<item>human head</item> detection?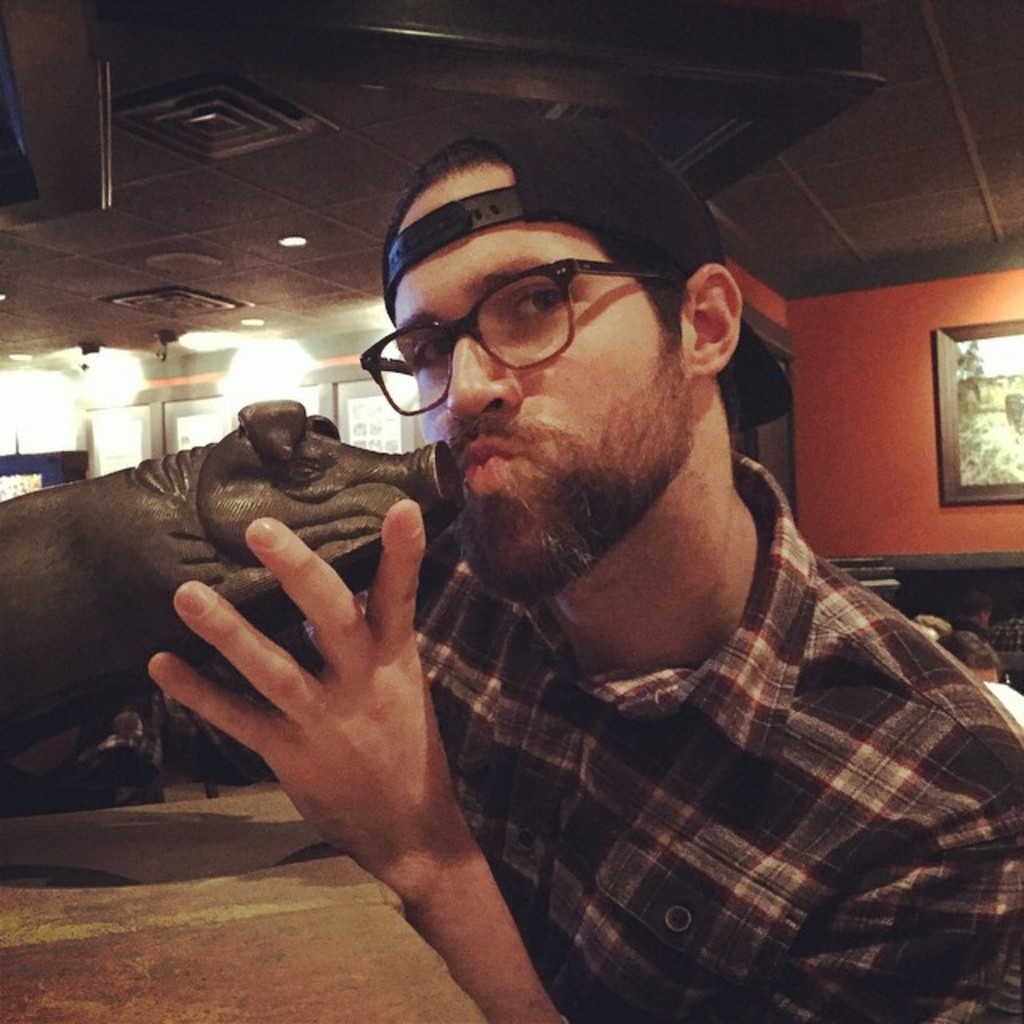
{"x1": 371, "y1": 117, "x2": 750, "y2": 603}
